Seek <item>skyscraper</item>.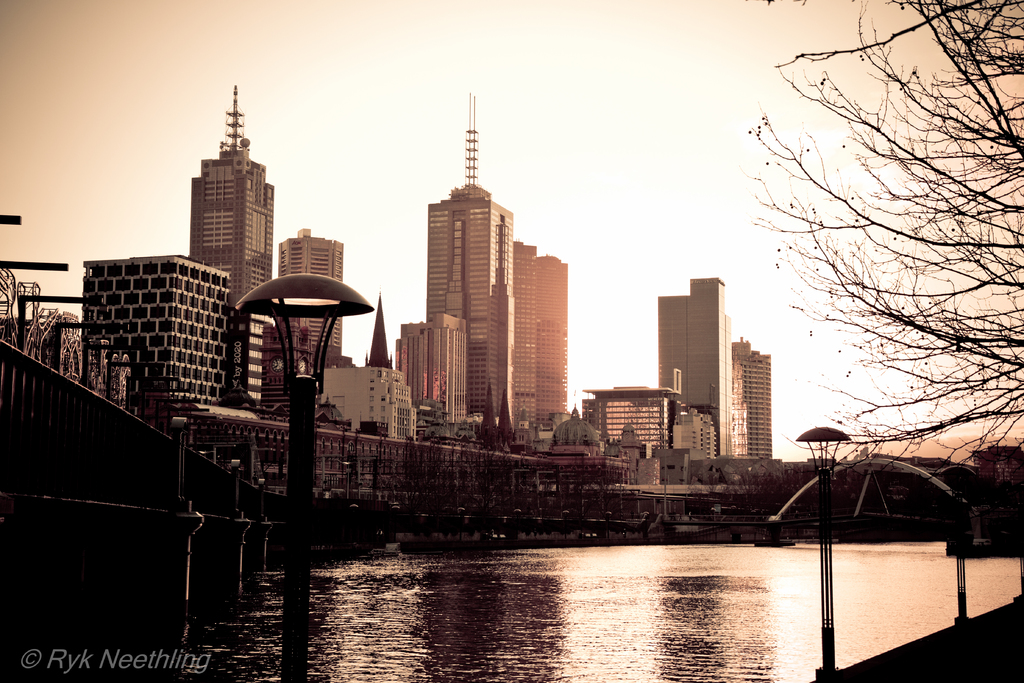
<bbox>278, 220, 346, 365</bbox>.
